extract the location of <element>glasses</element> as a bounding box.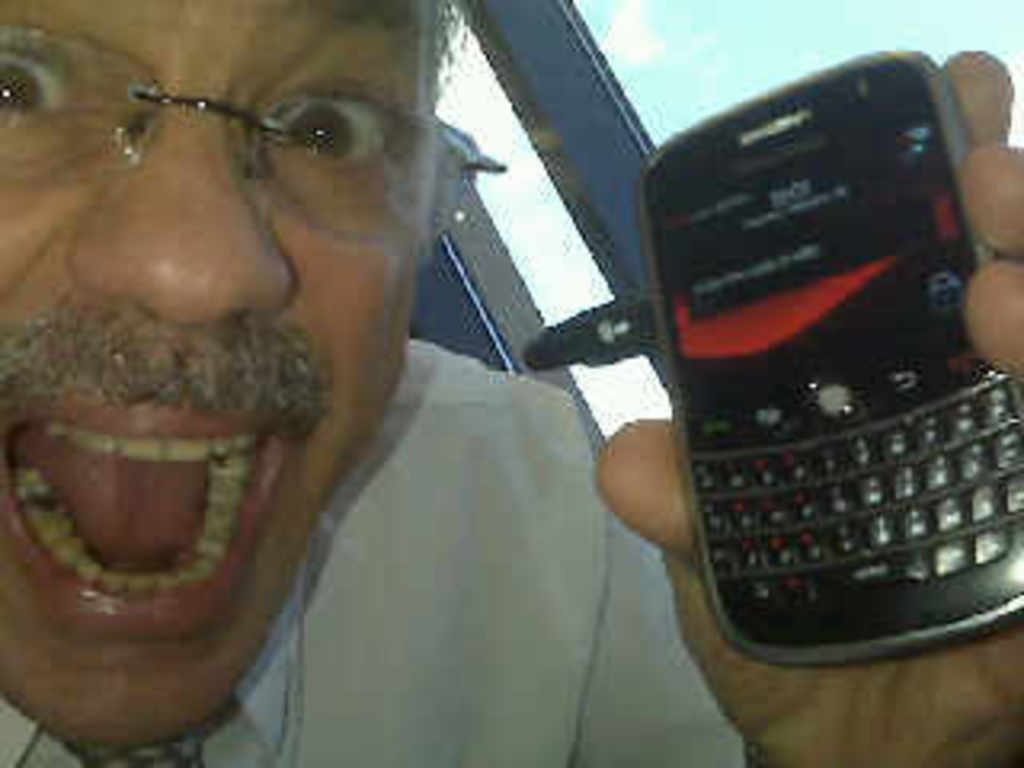
<region>0, 22, 502, 259</region>.
